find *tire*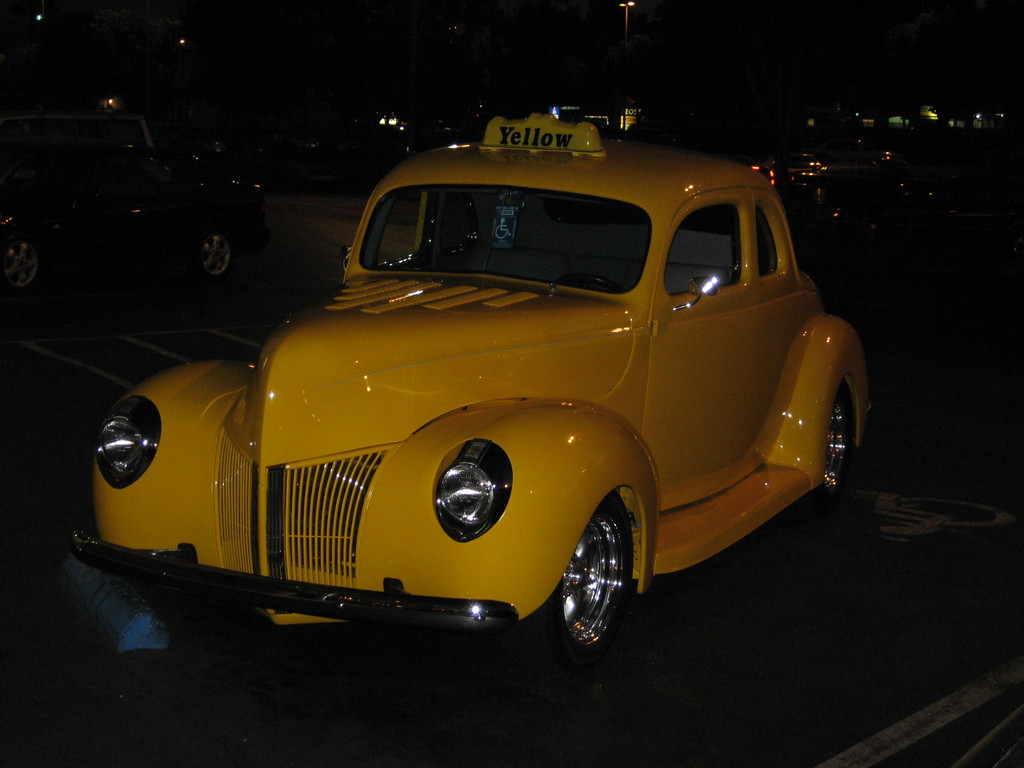
[x1=810, y1=381, x2=858, y2=495]
